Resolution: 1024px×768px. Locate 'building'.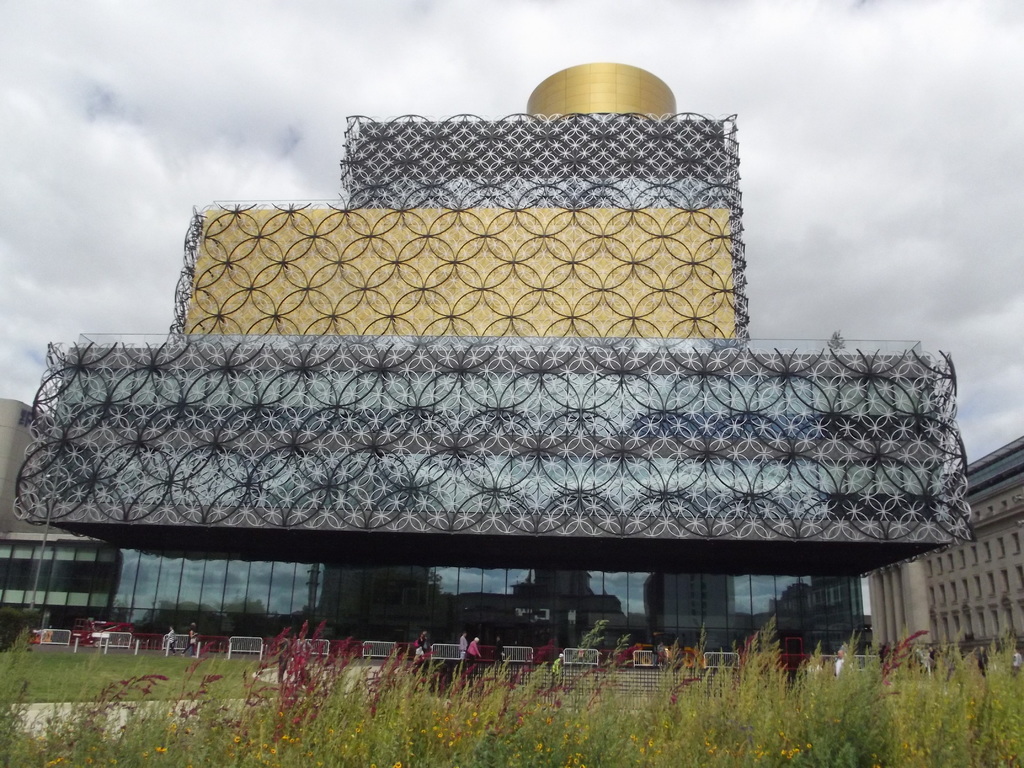
left=868, top=438, right=1023, bottom=668.
